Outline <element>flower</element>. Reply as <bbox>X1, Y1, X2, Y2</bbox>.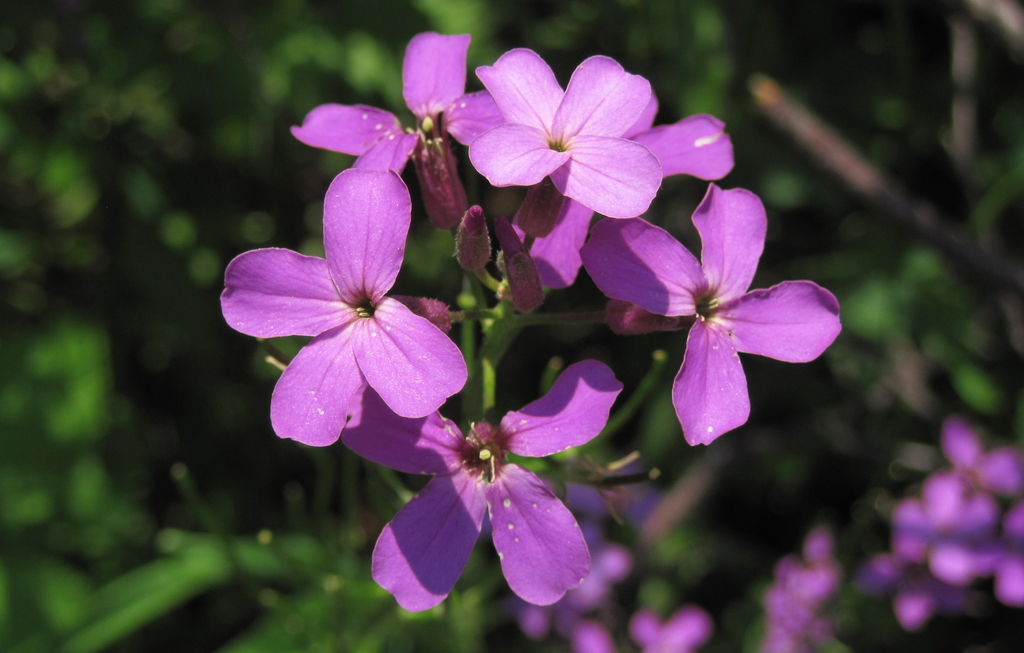
<bbox>576, 184, 841, 451</bbox>.
